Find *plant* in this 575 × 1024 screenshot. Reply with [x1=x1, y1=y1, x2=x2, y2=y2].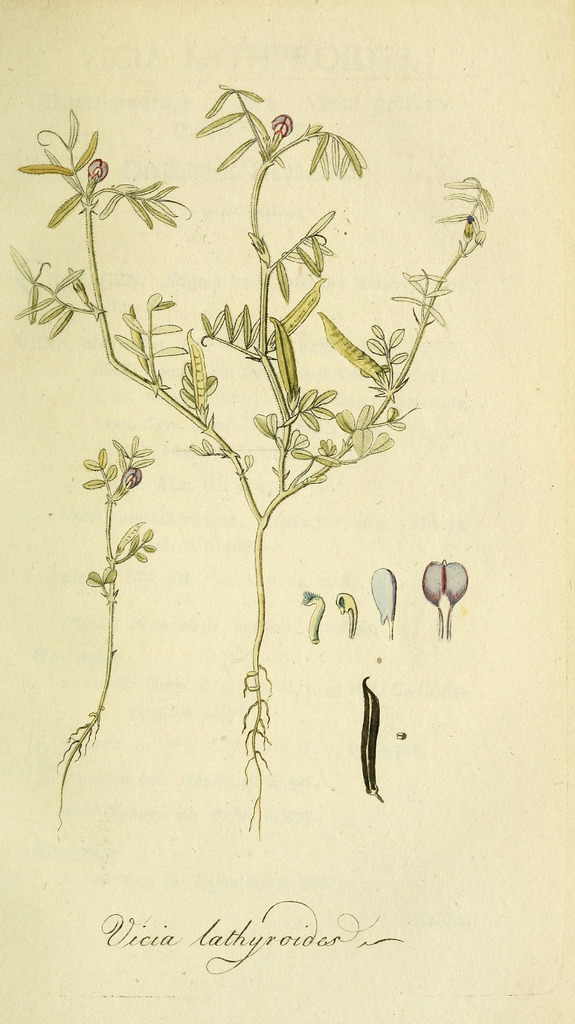
[x1=0, y1=68, x2=504, y2=821].
